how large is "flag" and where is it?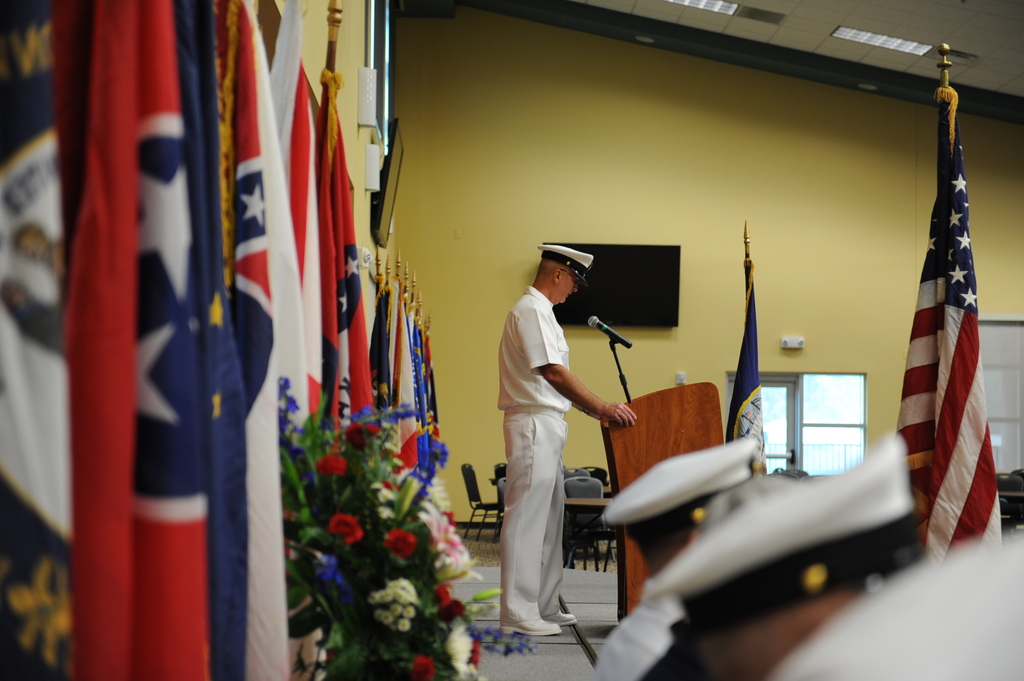
Bounding box: l=723, t=267, r=771, b=477.
